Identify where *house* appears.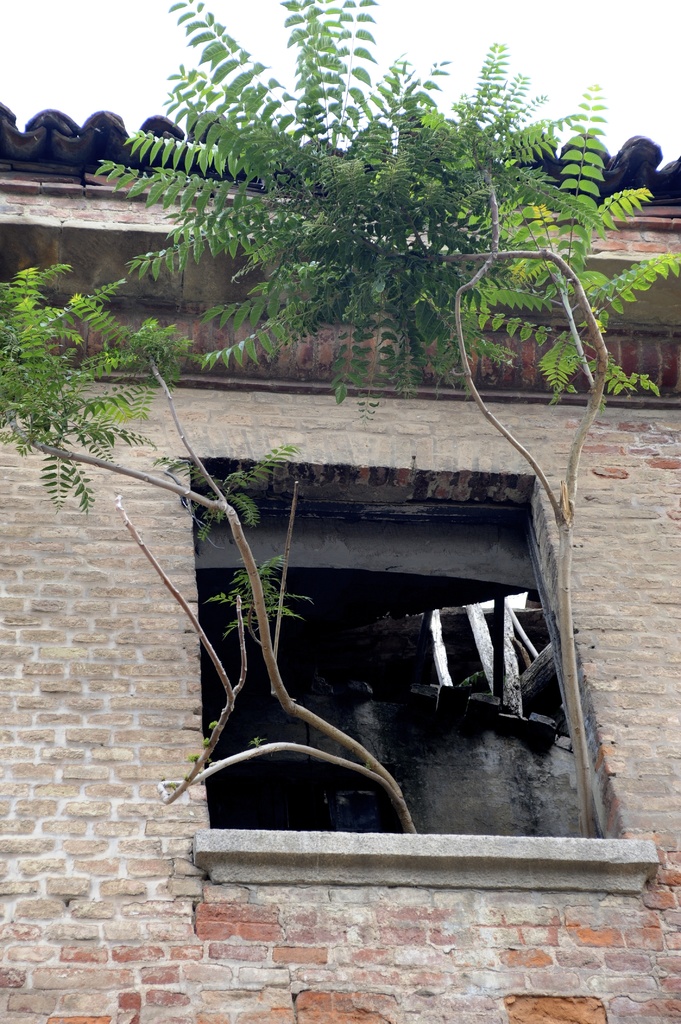
Appears at x1=0 y1=104 x2=680 y2=1023.
